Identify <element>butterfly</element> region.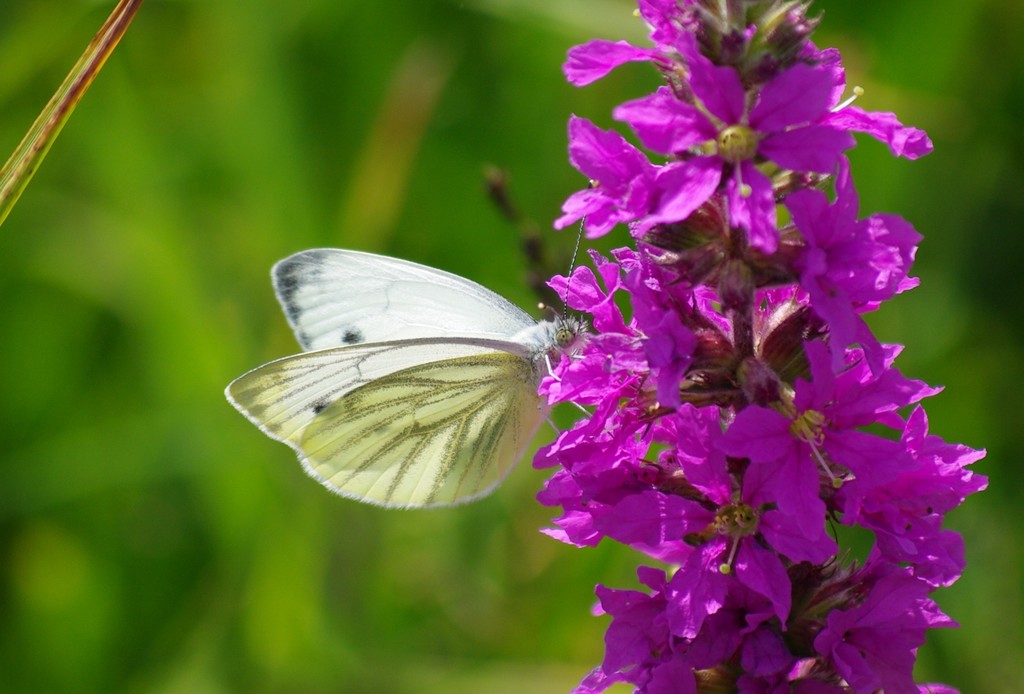
Region: bbox=[233, 228, 630, 513].
